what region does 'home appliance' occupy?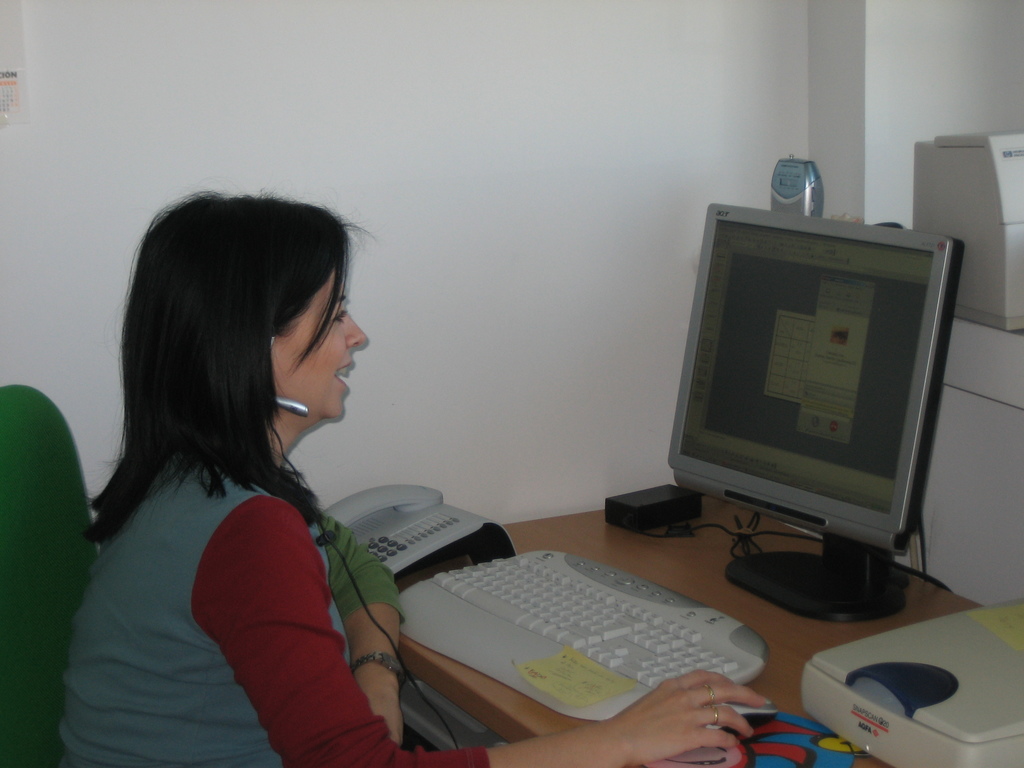
Rect(607, 483, 706, 530).
